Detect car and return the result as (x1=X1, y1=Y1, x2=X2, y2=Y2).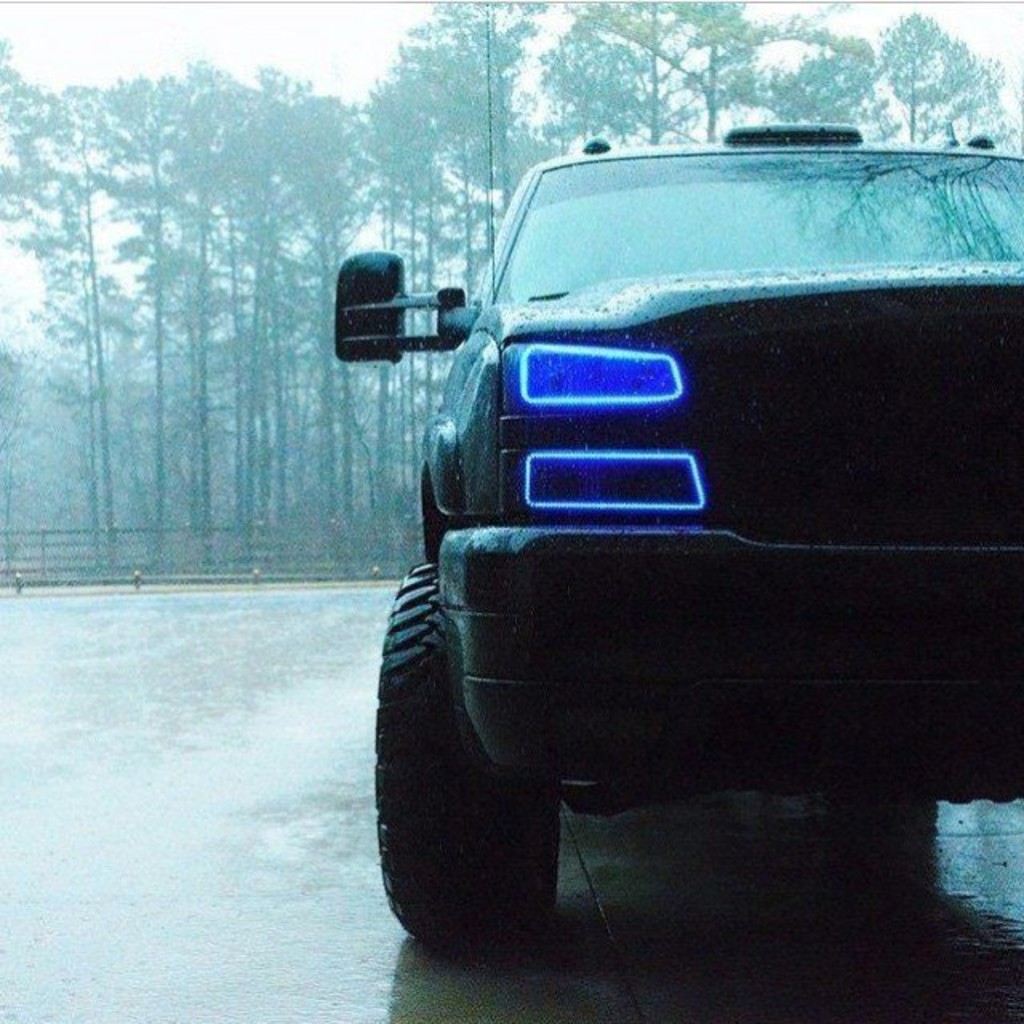
(x1=333, y1=118, x2=1022, y2=947).
